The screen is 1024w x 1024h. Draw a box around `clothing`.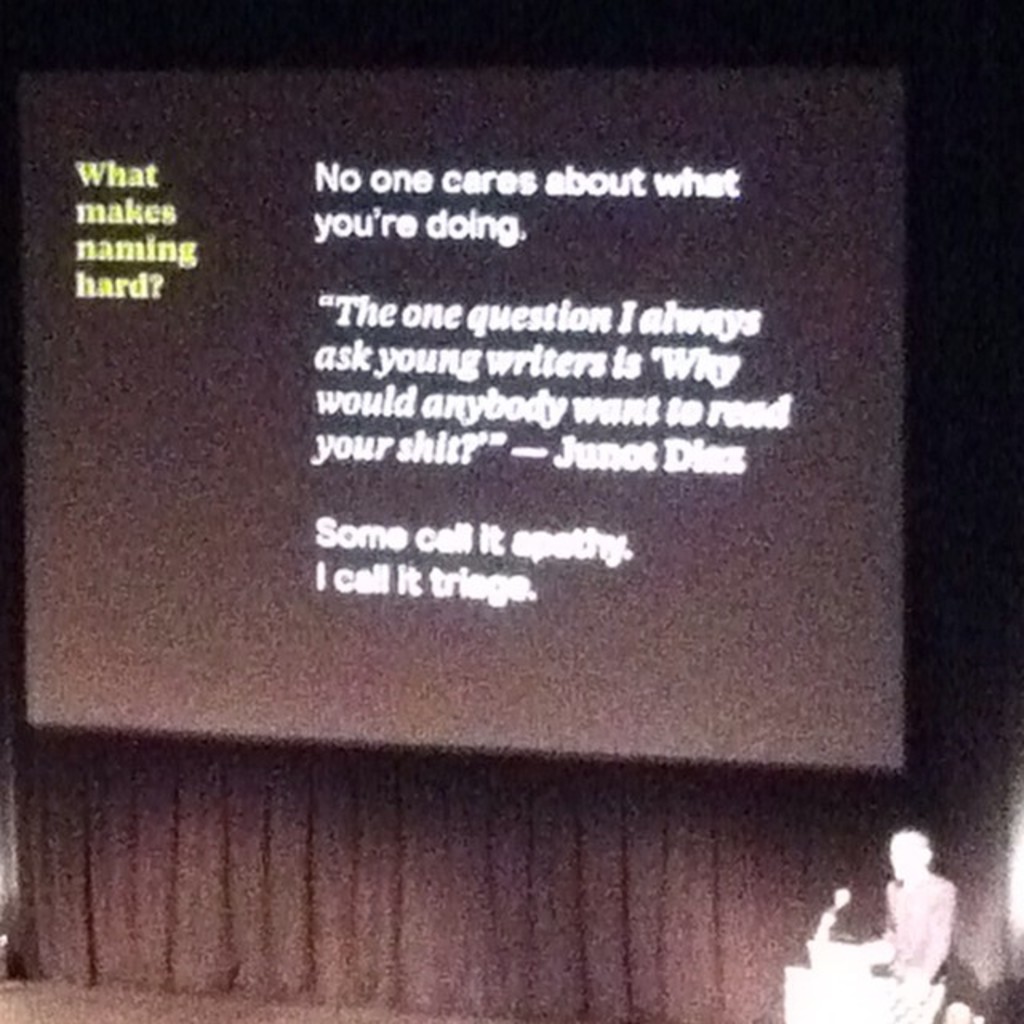
box(877, 864, 962, 1010).
